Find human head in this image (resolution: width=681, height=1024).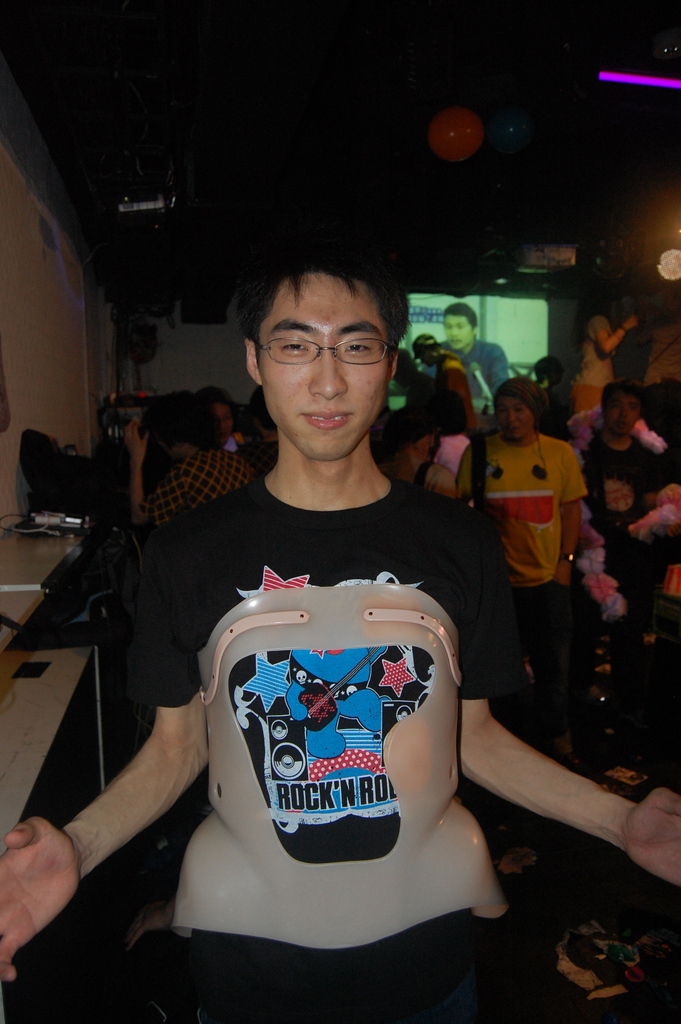
x1=490, y1=378, x2=545, y2=443.
